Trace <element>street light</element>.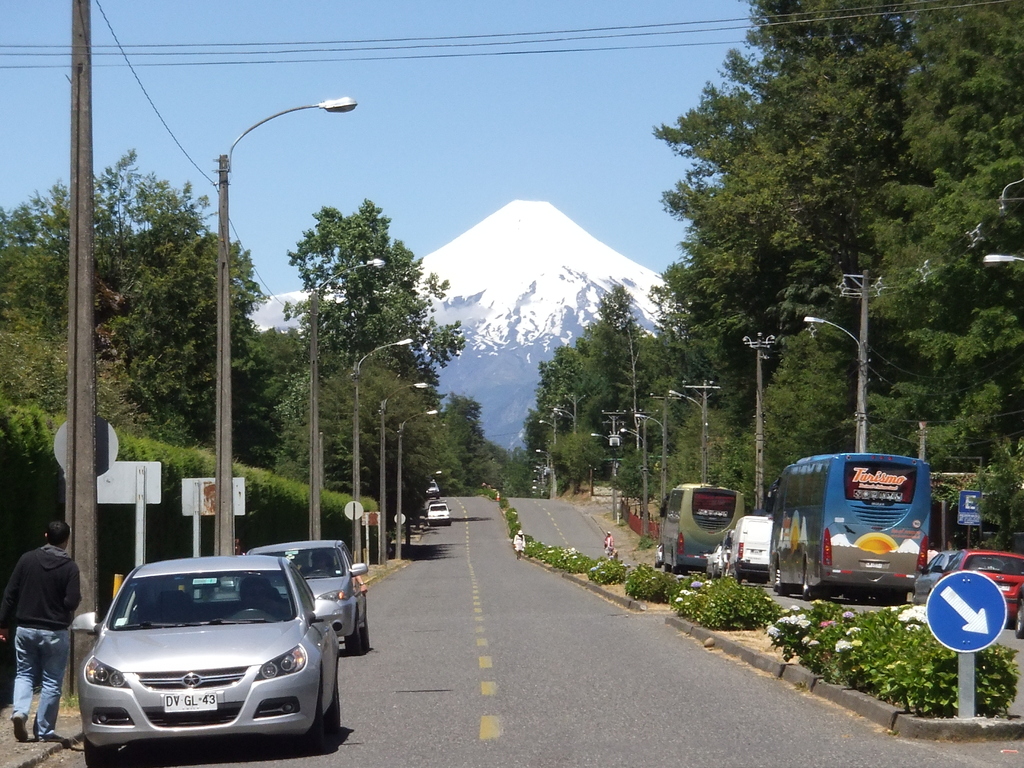
Traced to [x1=632, y1=406, x2=673, y2=520].
